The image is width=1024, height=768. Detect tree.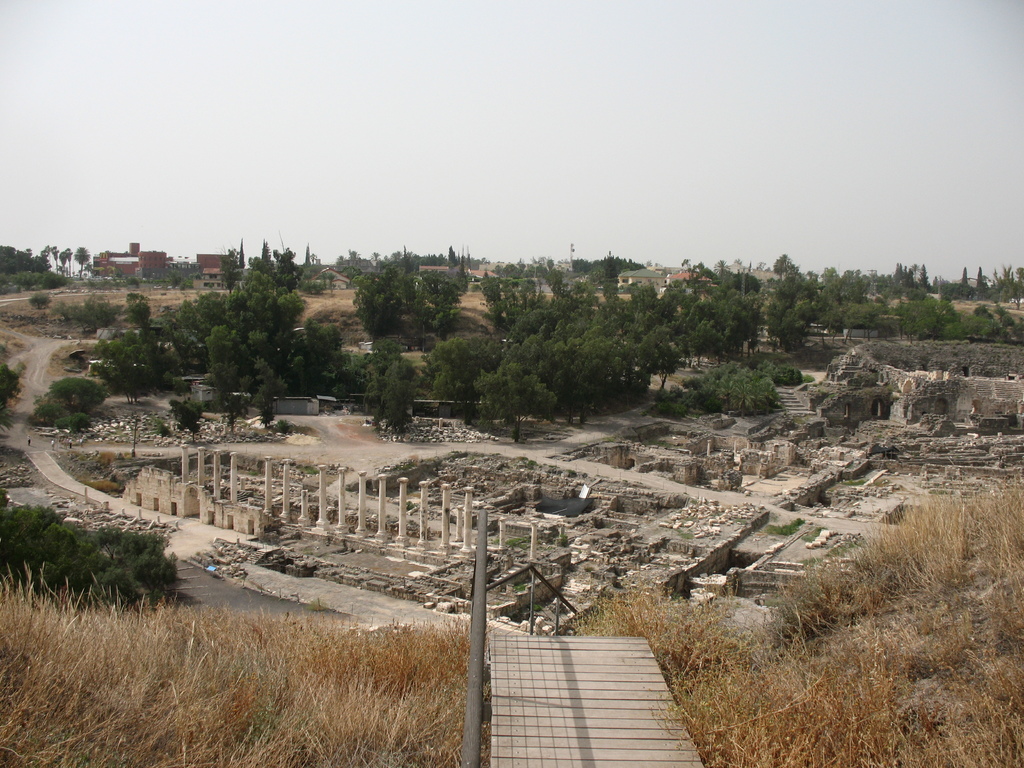
Detection: select_region(971, 264, 991, 294).
